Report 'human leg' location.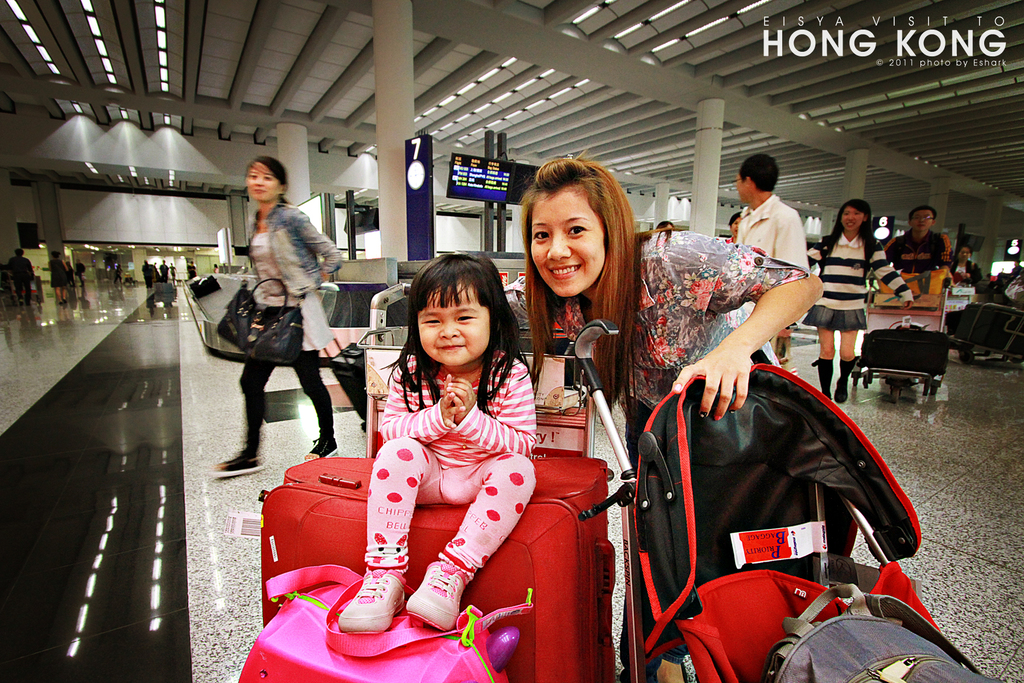
Report: select_region(336, 428, 441, 636).
